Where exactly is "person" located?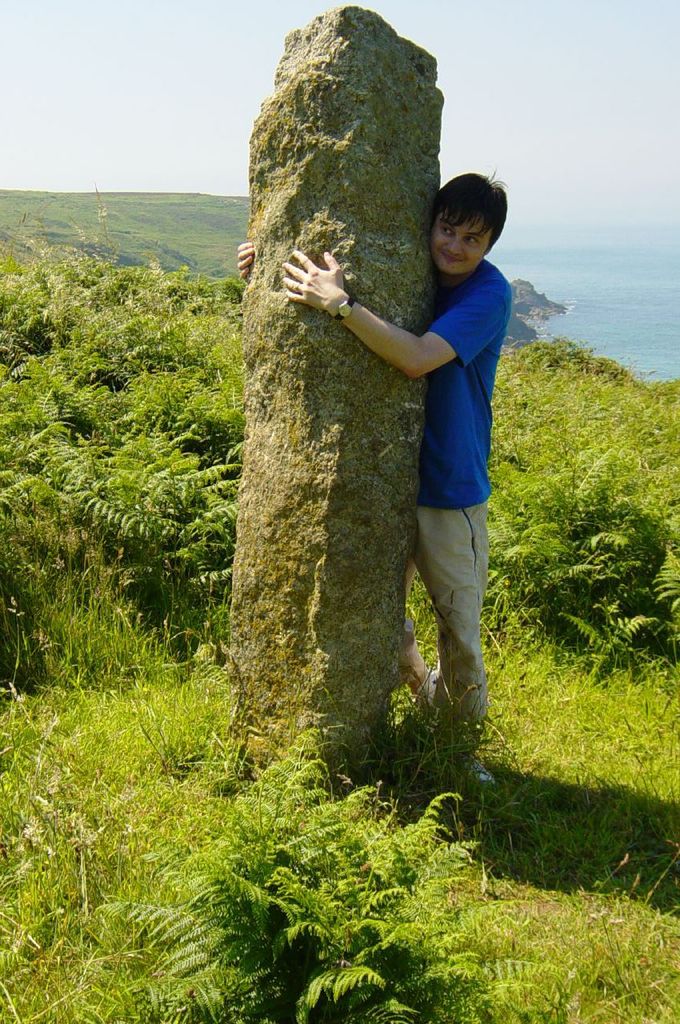
Its bounding box is {"x1": 301, "y1": 170, "x2": 504, "y2": 754}.
